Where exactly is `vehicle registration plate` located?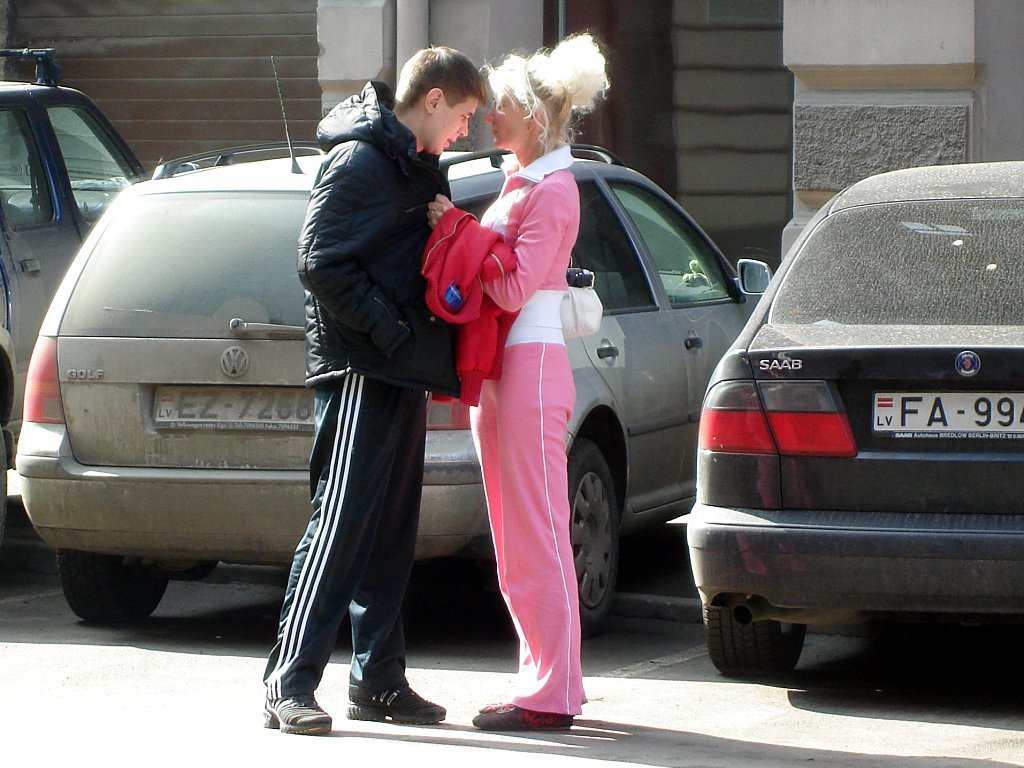
Its bounding box is box(153, 383, 315, 432).
